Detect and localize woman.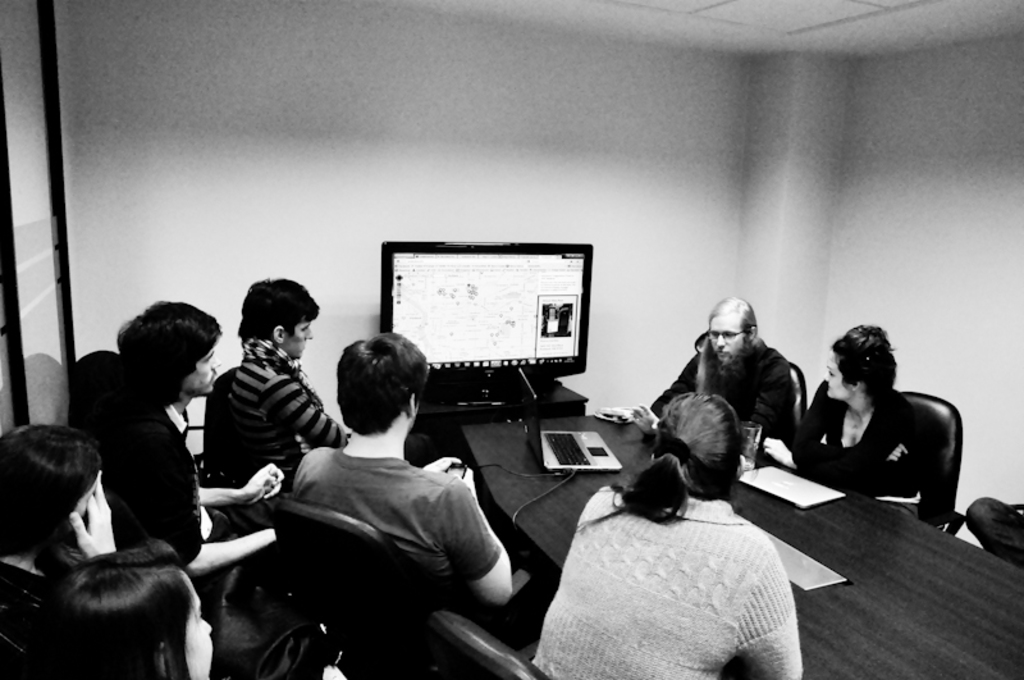
Localized at bbox=(0, 425, 128, 676).
